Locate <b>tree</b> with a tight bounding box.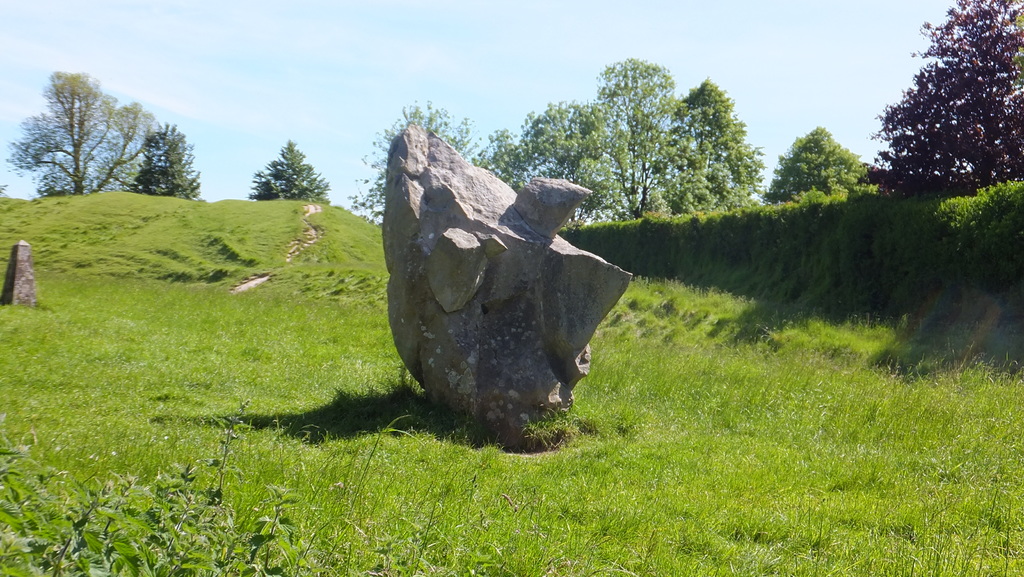
[left=250, top=138, right=320, bottom=209].
